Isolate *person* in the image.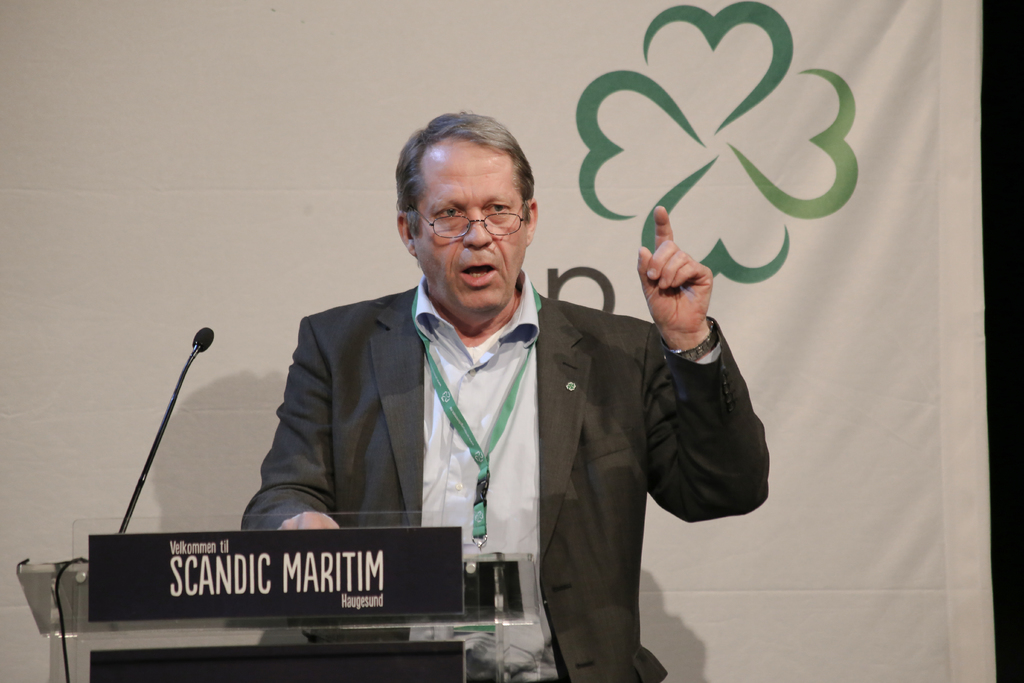
Isolated region: <bbox>239, 107, 771, 682</bbox>.
